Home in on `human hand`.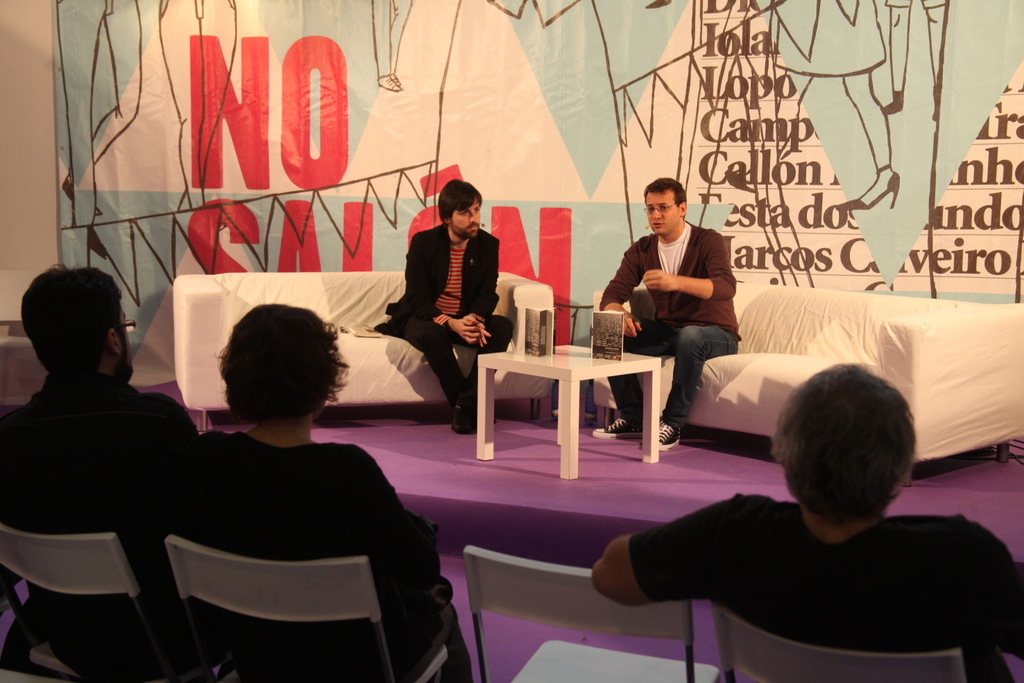
Homed in at {"left": 451, "top": 318, "right": 485, "bottom": 343}.
